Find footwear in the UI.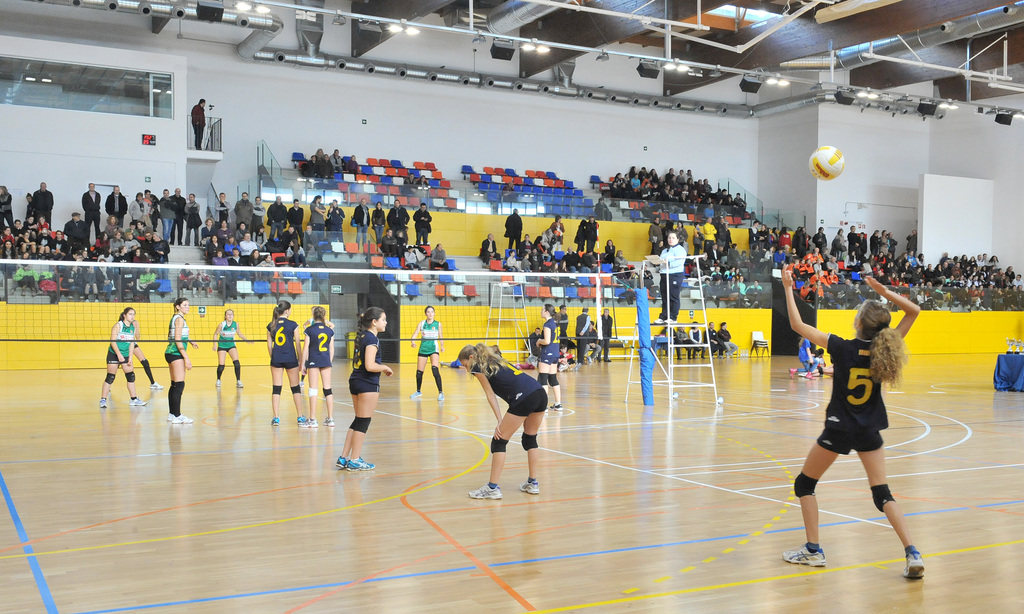
UI element at bbox=[787, 367, 797, 378].
